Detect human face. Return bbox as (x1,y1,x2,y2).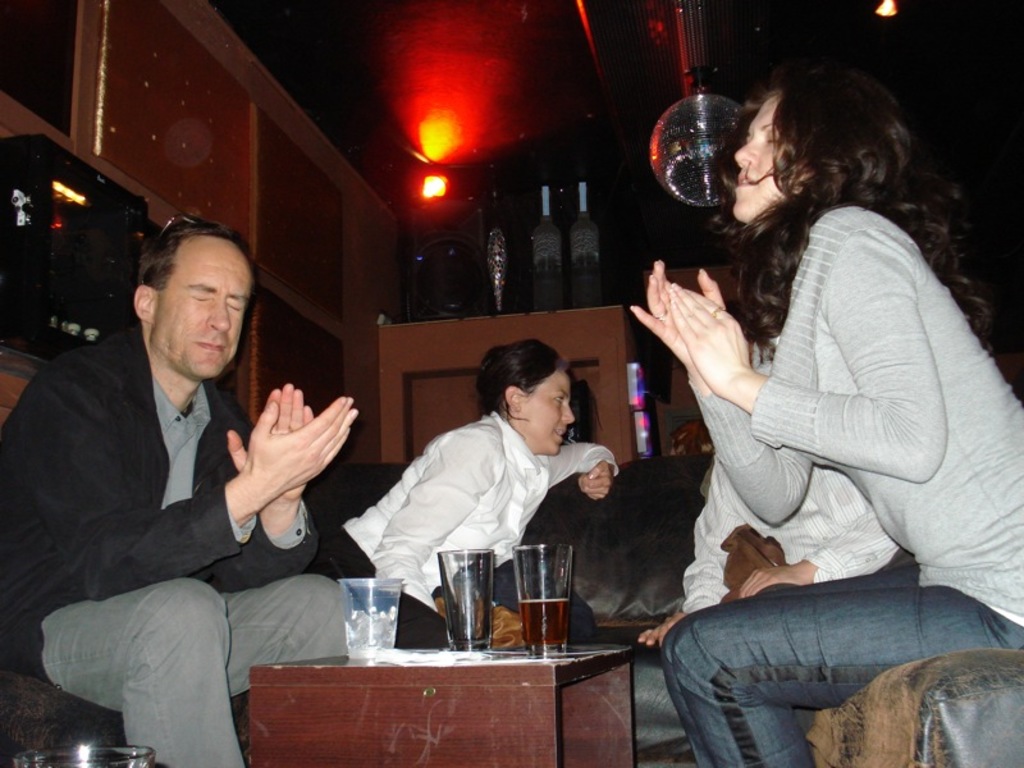
(535,378,579,453).
